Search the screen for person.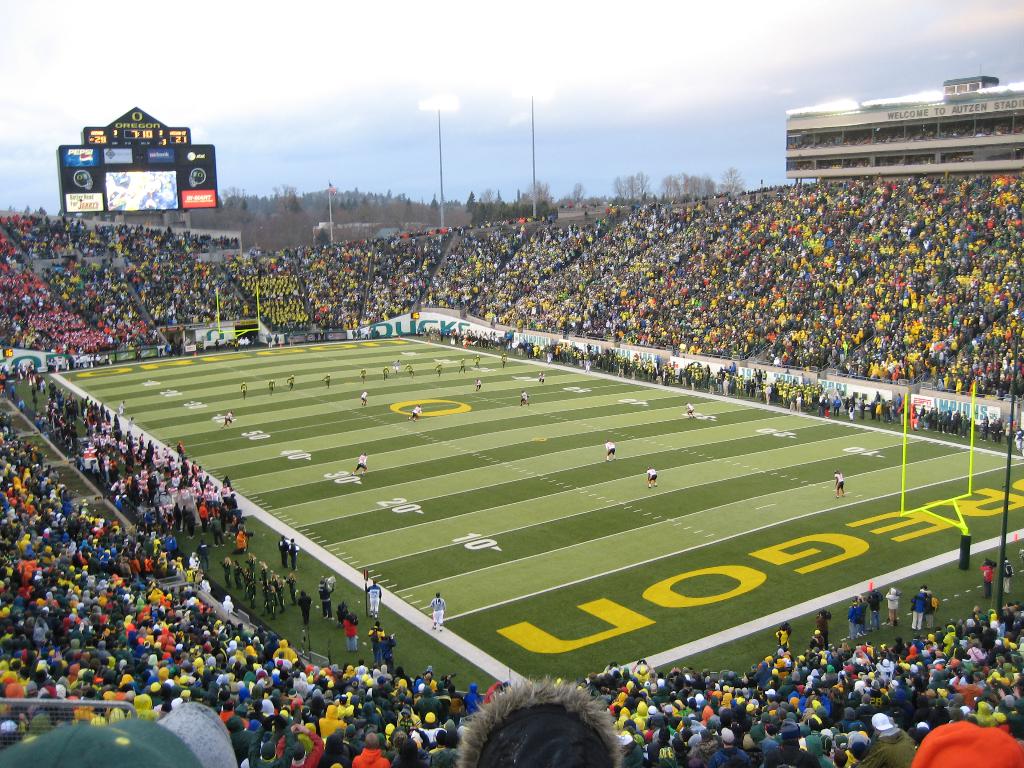
Found at 382:371:387:383.
